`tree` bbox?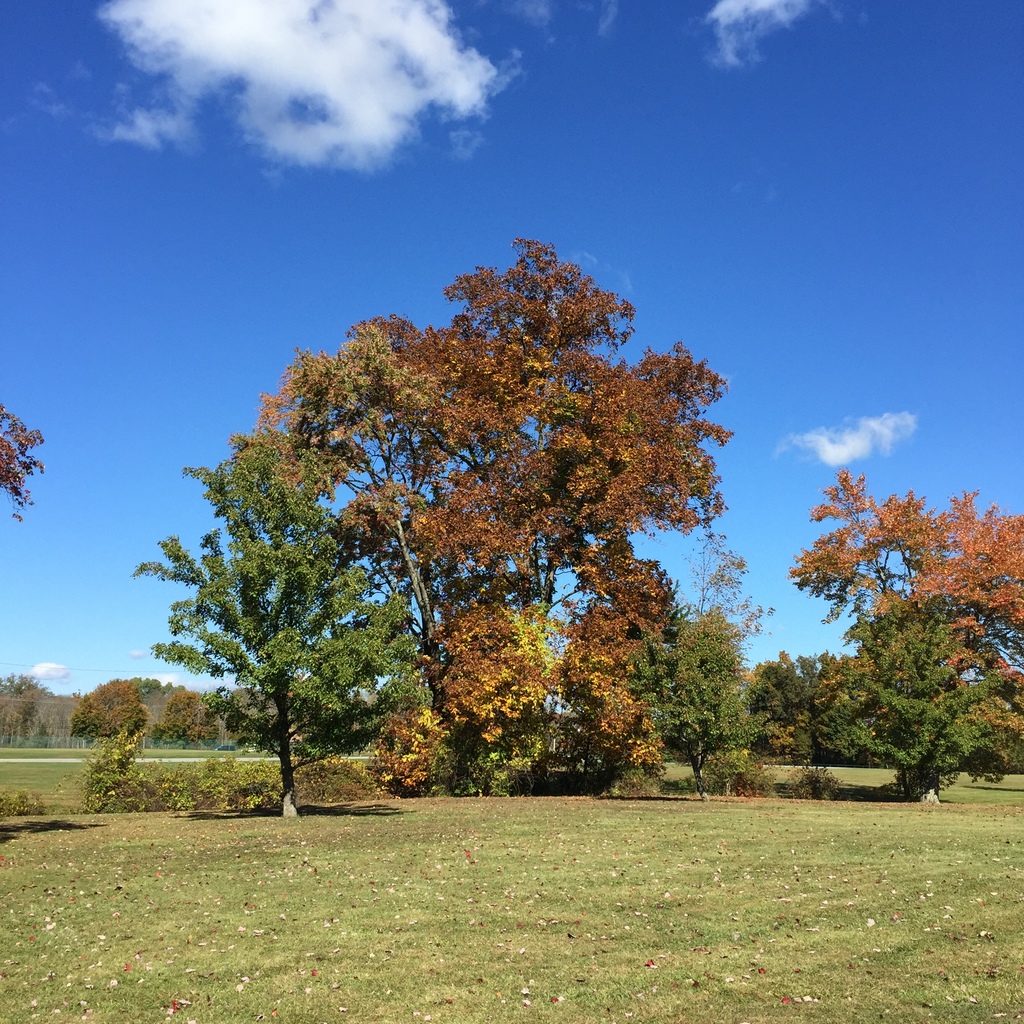
(0,399,48,524)
